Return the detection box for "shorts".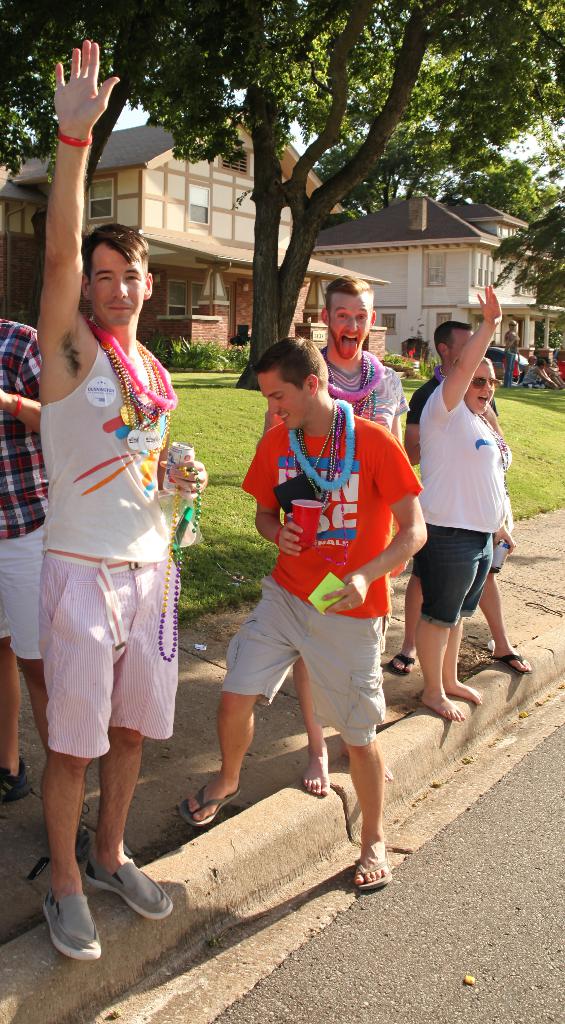
Rect(0, 526, 51, 666).
